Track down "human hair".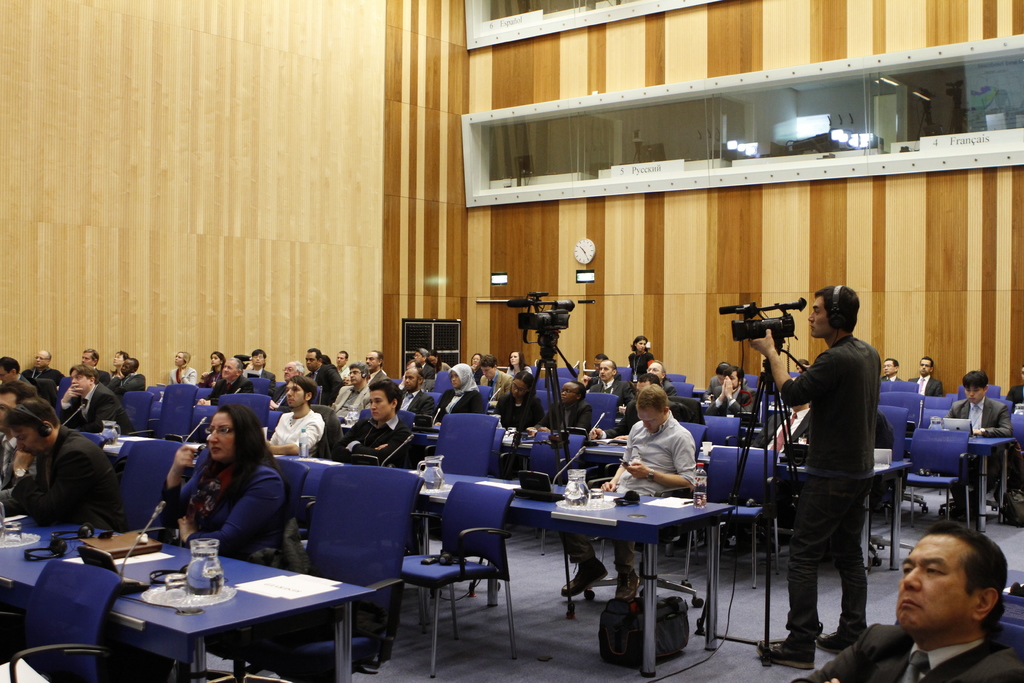
Tracked to box(959, 370, 988, 388).
